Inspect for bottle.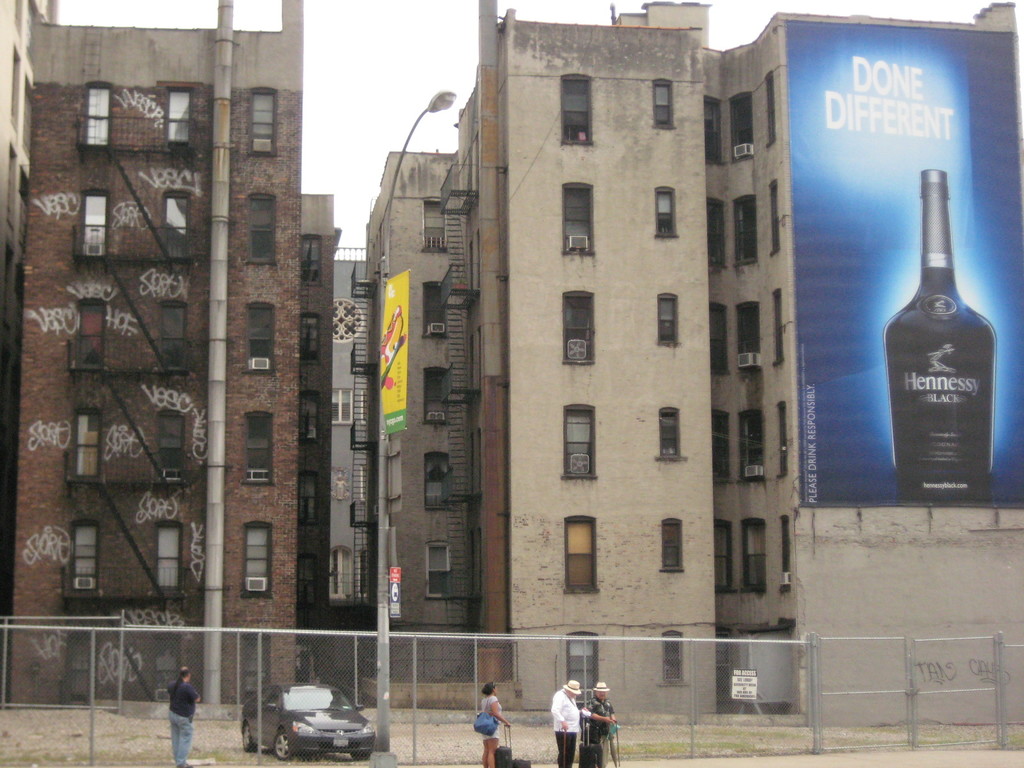
Inspection: region(875, 166, 1002, 522).
